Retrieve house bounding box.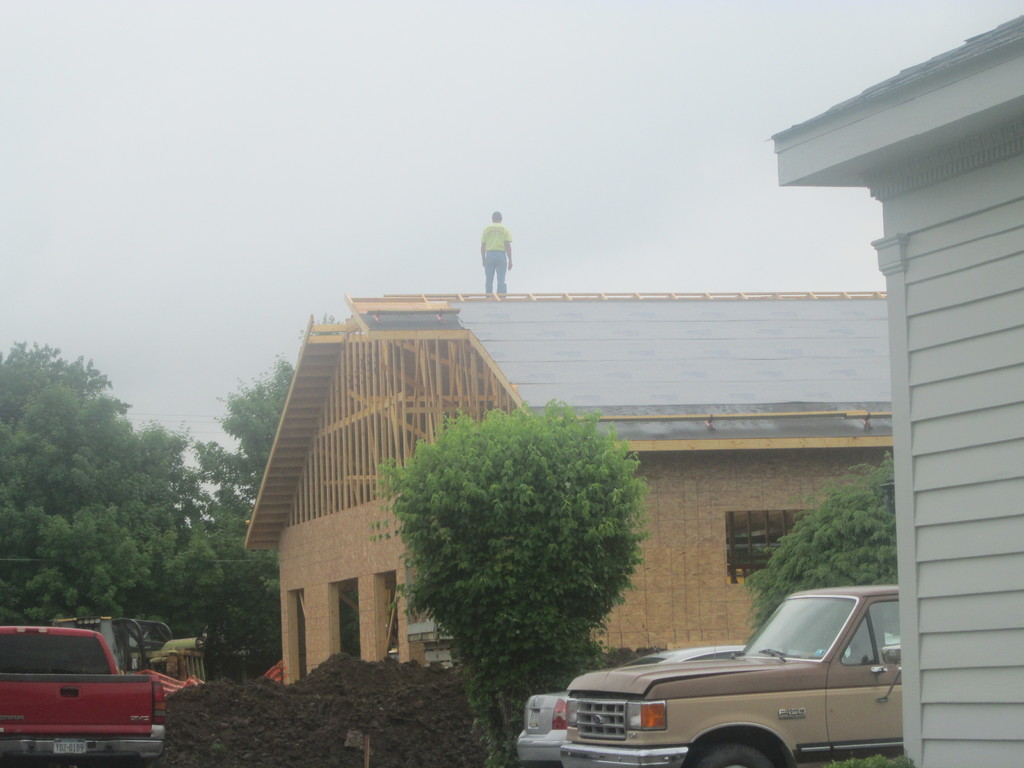
Bounding box: crop(234, 274, 886, 757).
